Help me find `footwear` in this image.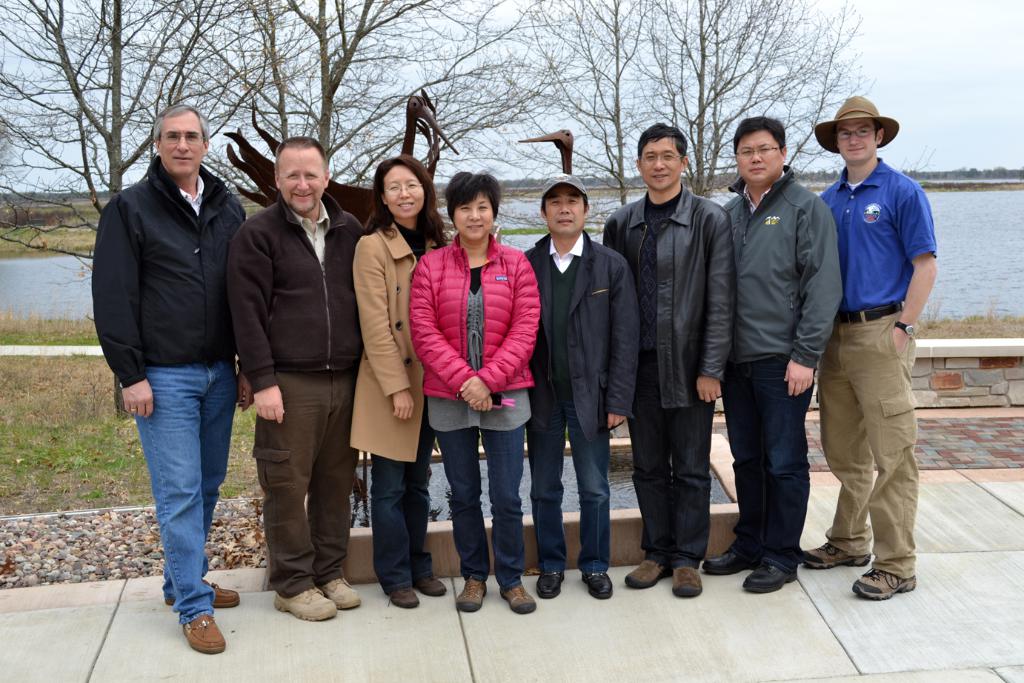
Found it: detection(502, 582, 539, 613).
